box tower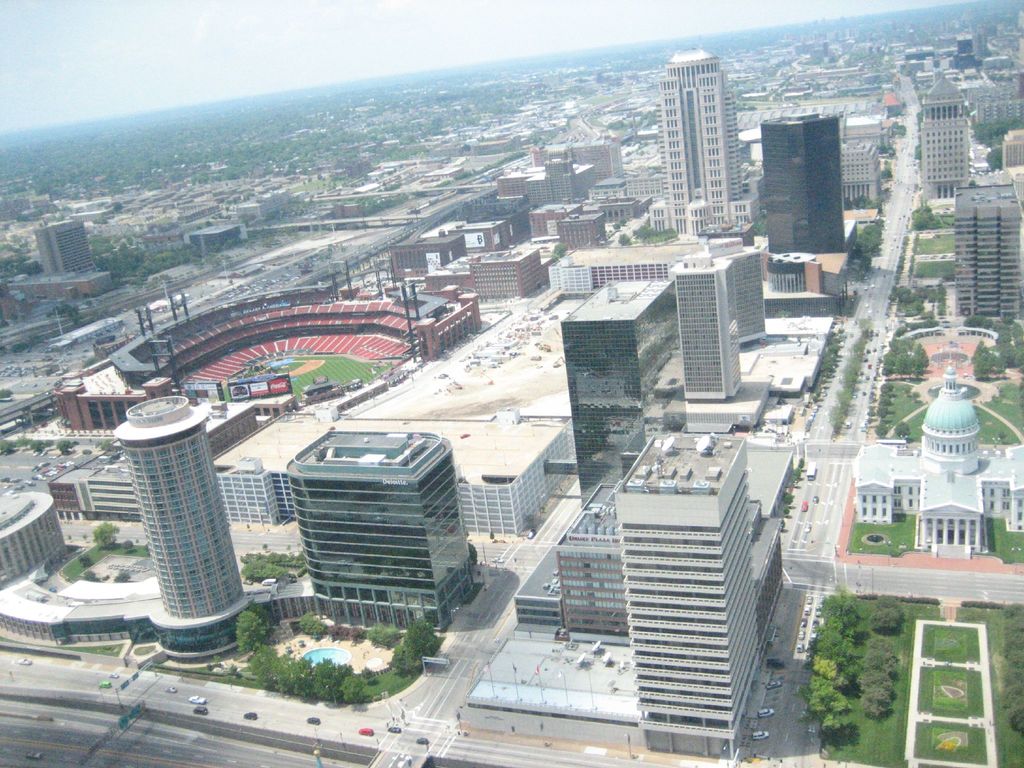
detection(953, 183, 1012, 311)
